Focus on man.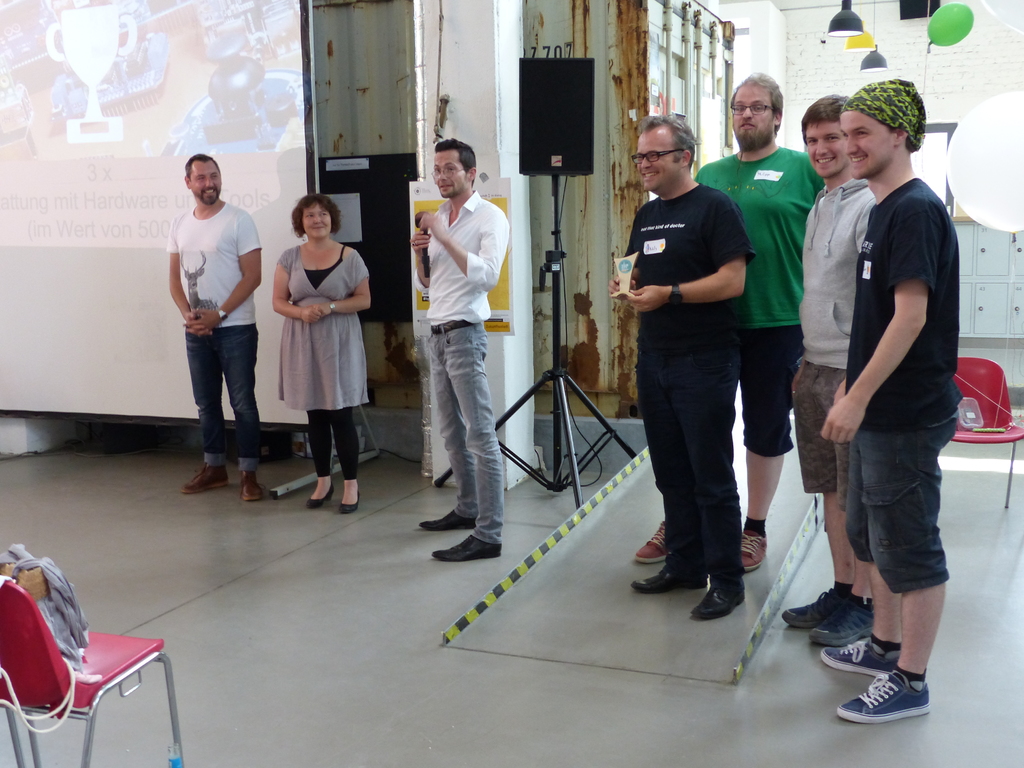
Focused at box=[604, 109, 756, 623].
